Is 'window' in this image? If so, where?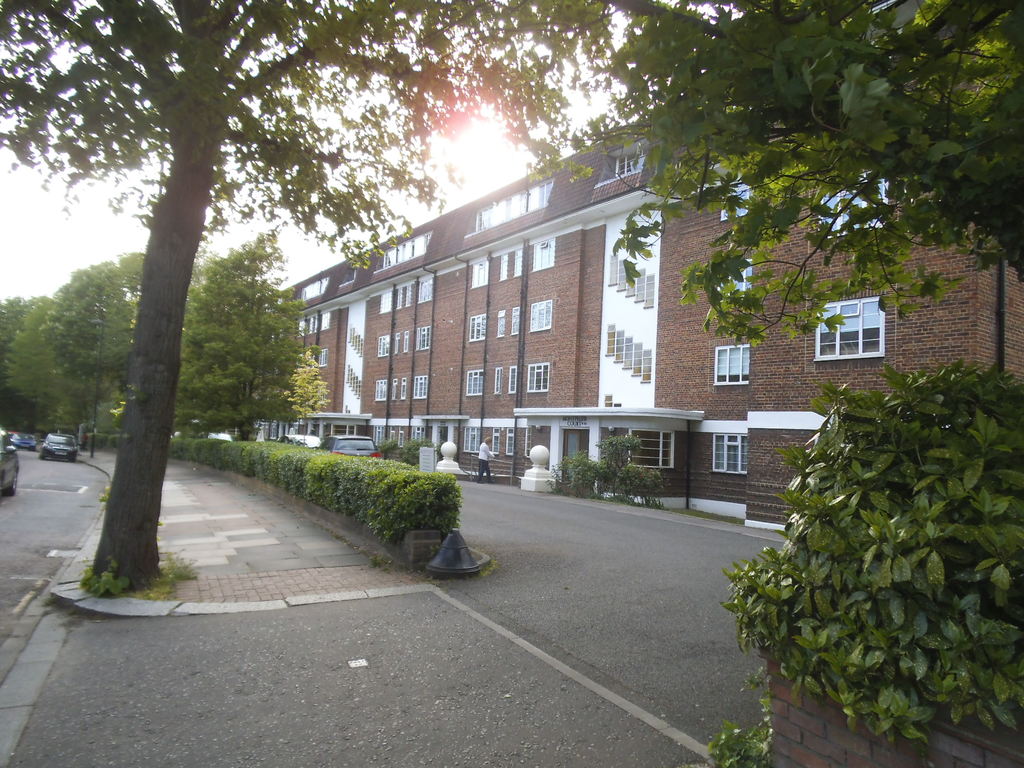
Yes, at <bbox>815, 288, 907, 366</bbox>.
